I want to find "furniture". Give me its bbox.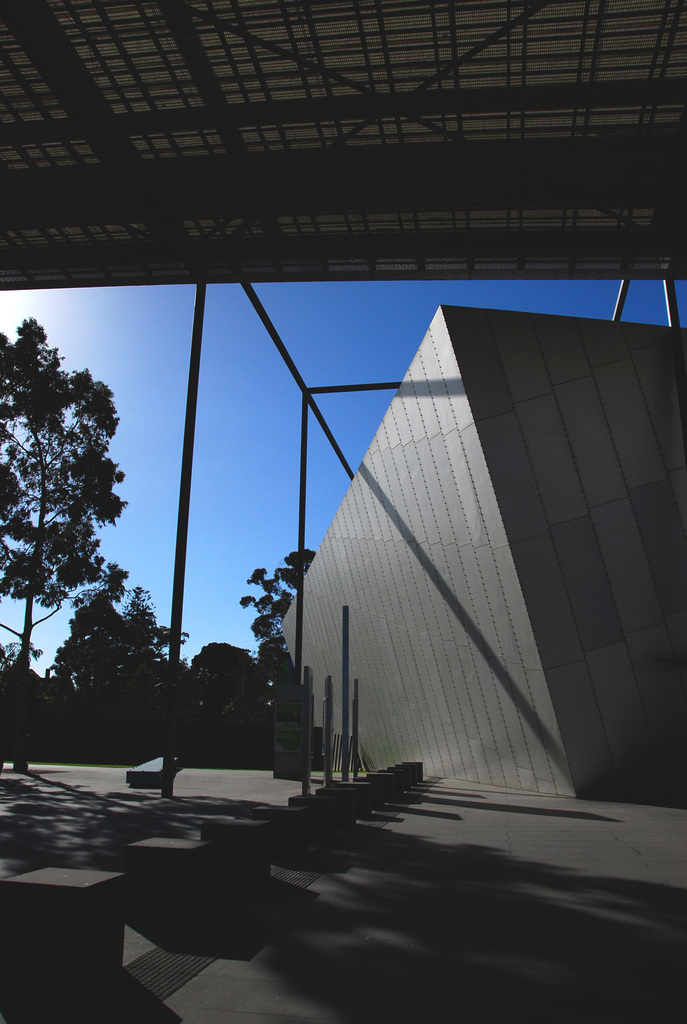
bbox=(126, 758, 162, 784).
